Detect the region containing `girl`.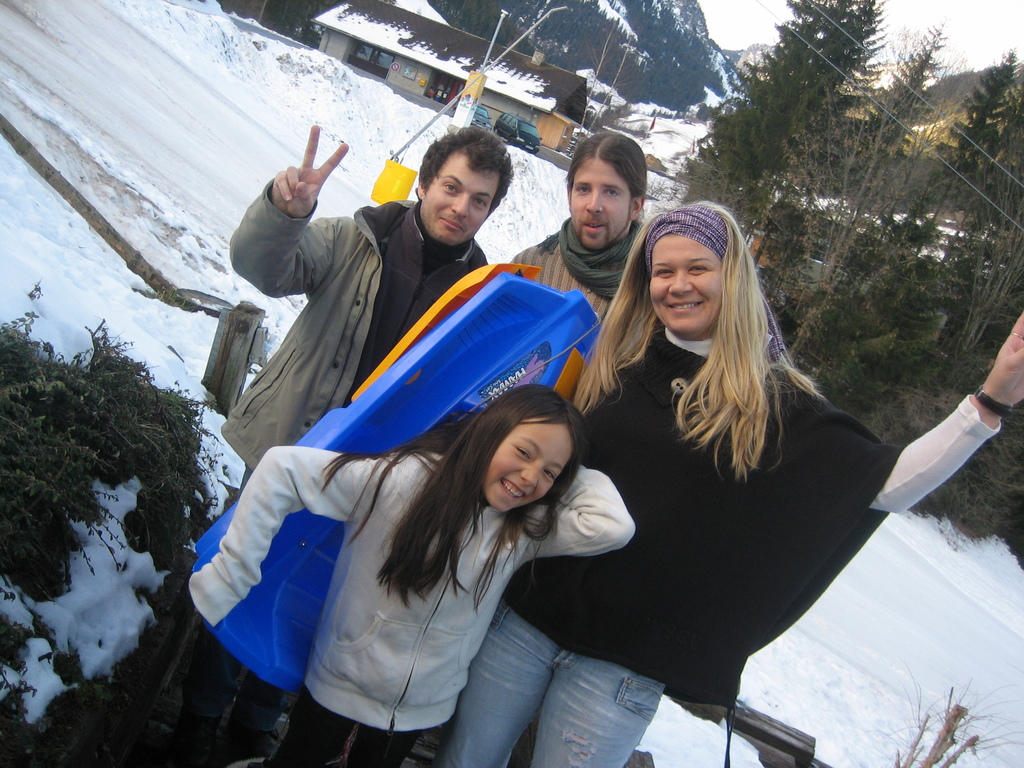
447:196:1023:767.
